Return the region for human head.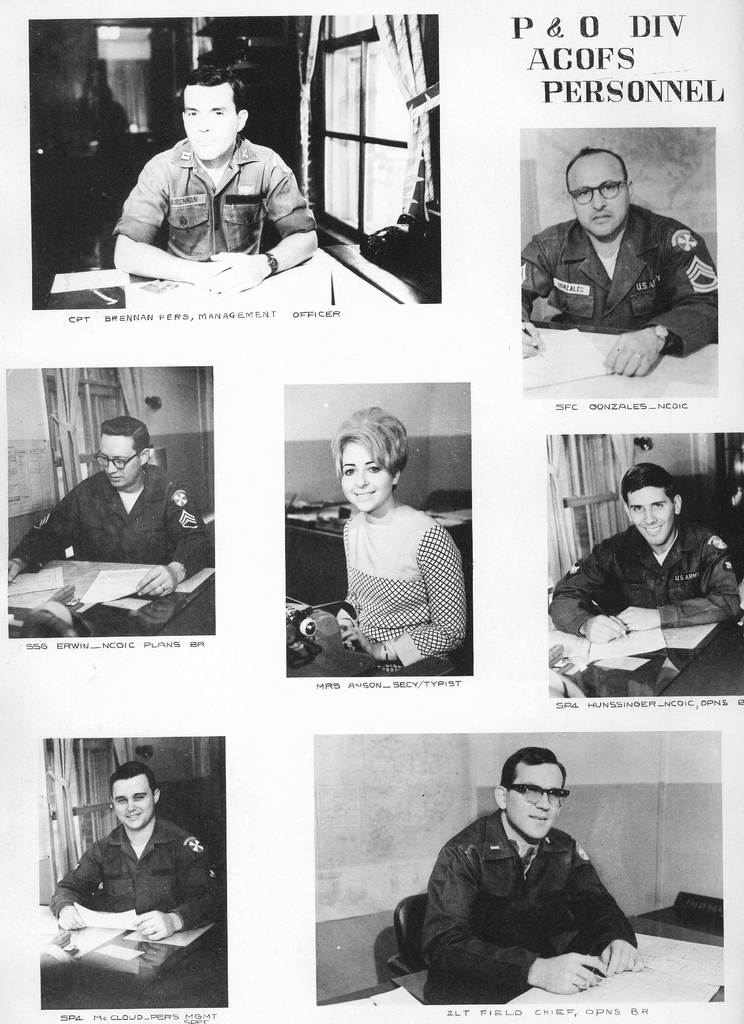
box(327, 408, 415, 515).
